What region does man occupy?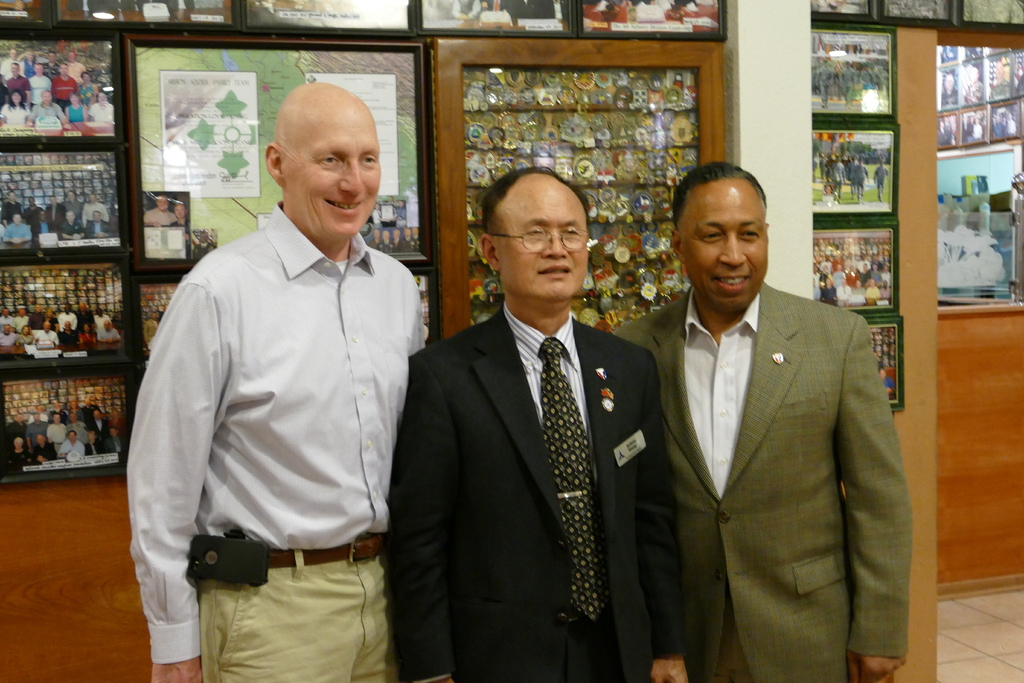
bbox(368, 227, 385, 253).
